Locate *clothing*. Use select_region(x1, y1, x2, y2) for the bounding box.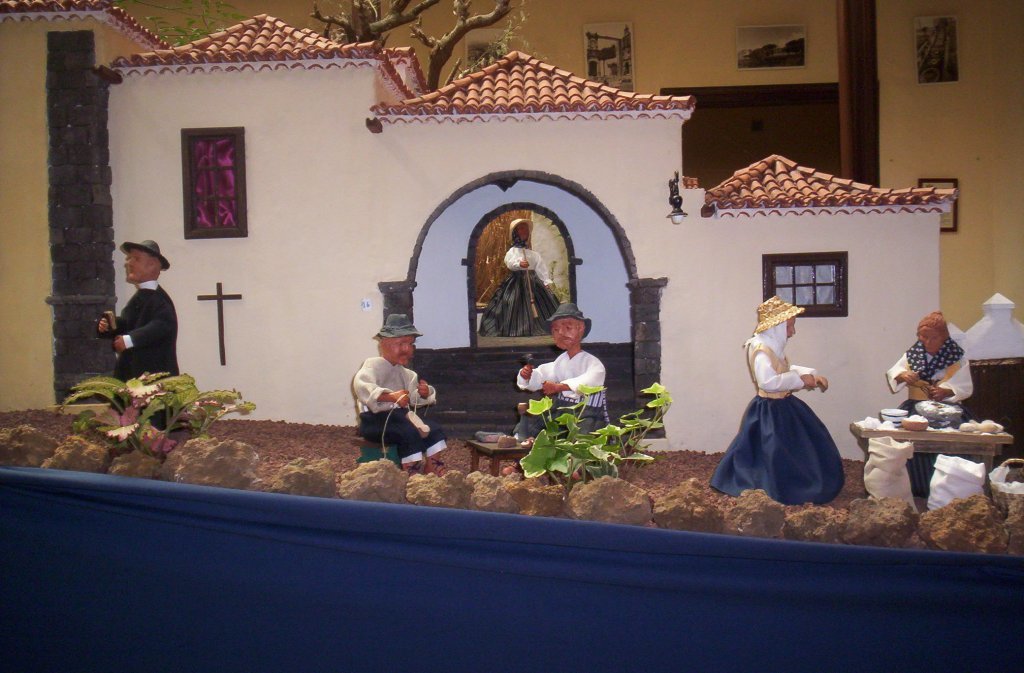
select_region(97, 278, 192, 387).
